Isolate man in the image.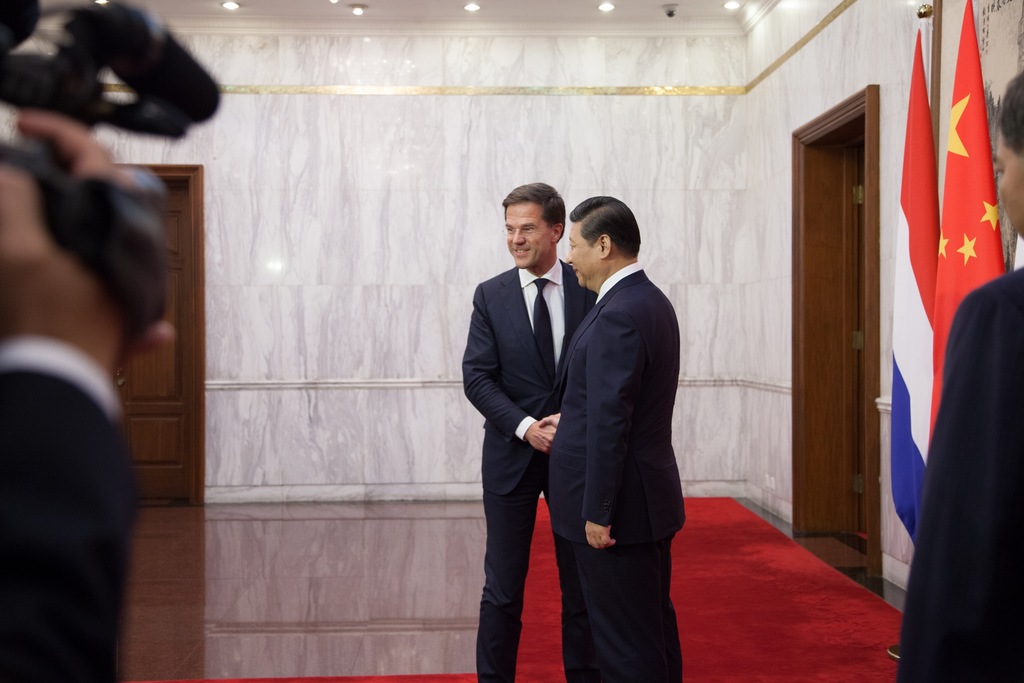
Isolated region: 456/178/602/682.
